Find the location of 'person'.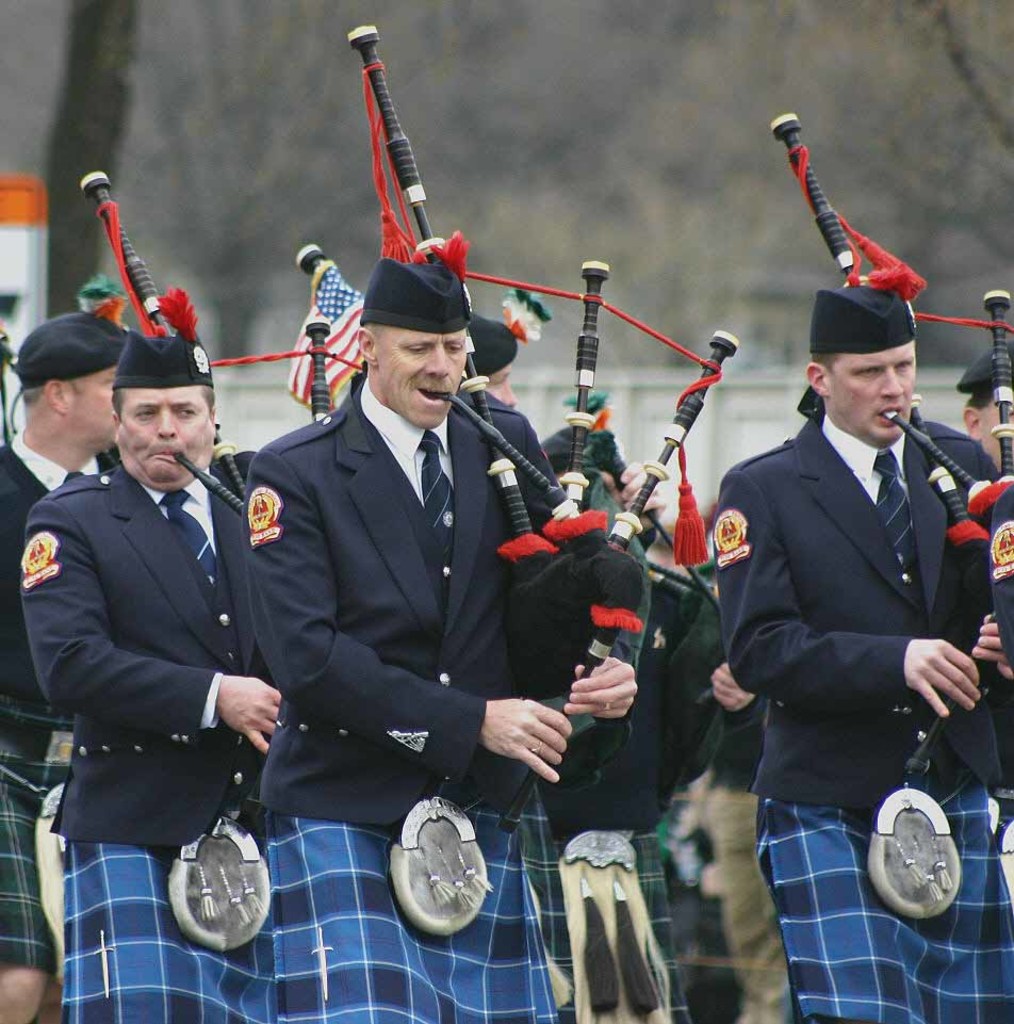
Location: bbox=(955, 348, 1009, 476).
